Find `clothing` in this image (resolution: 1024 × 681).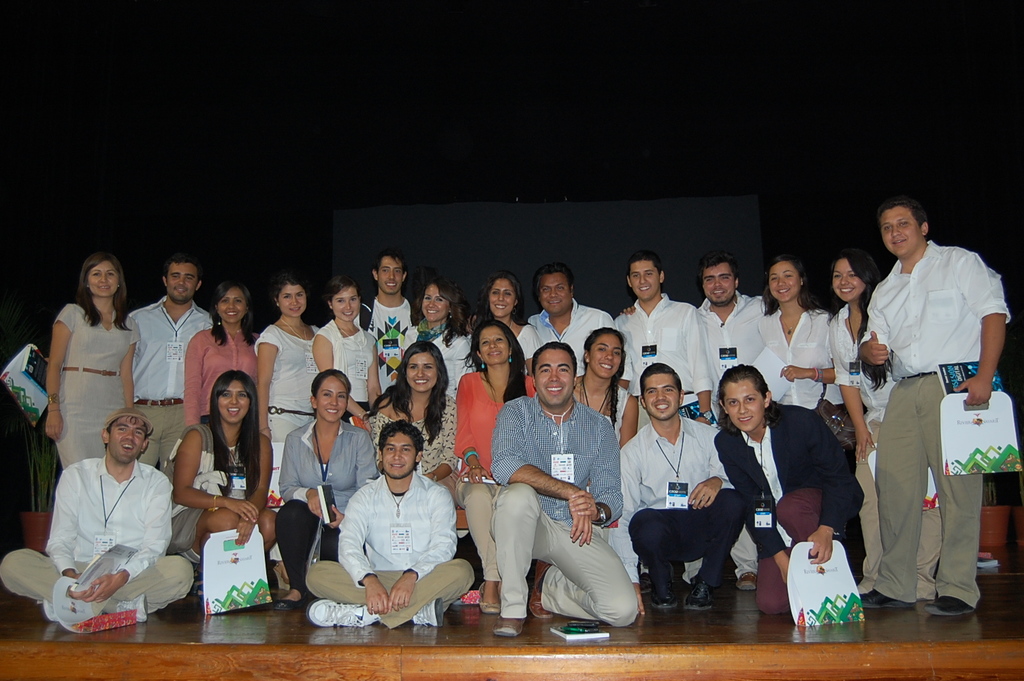
(left=639, top=502, right=729, bottom=605).
